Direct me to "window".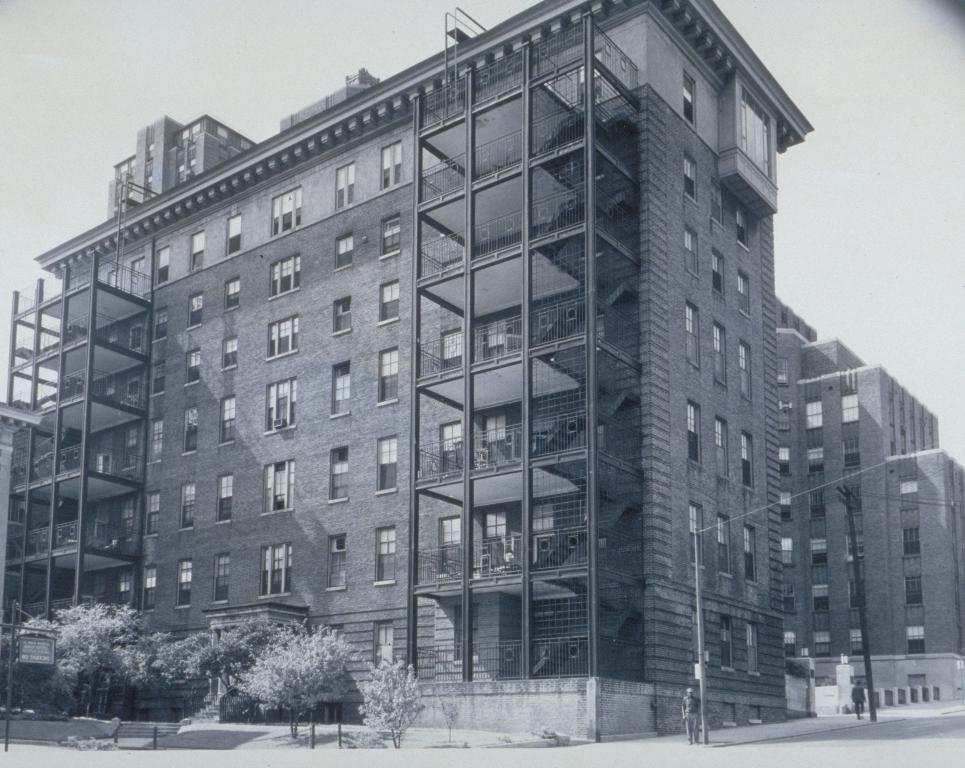
Direction: 331/366/350/413.
